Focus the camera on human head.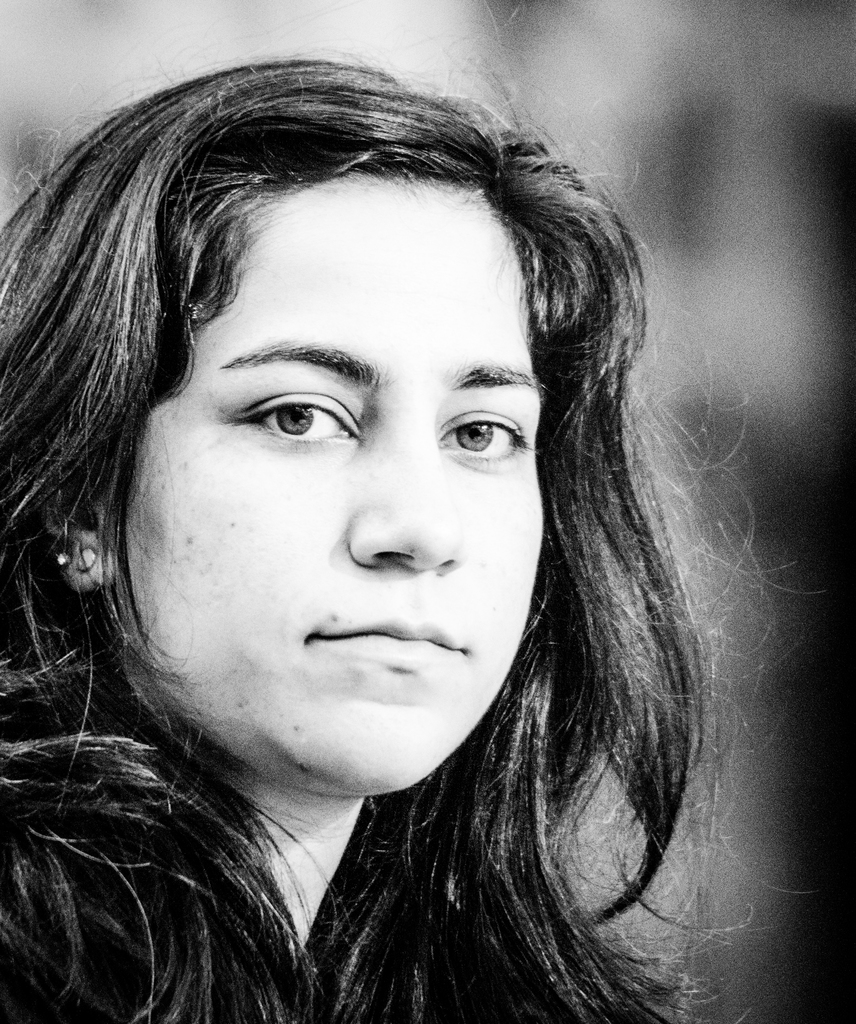
Focus region: 63 72 620 737.
